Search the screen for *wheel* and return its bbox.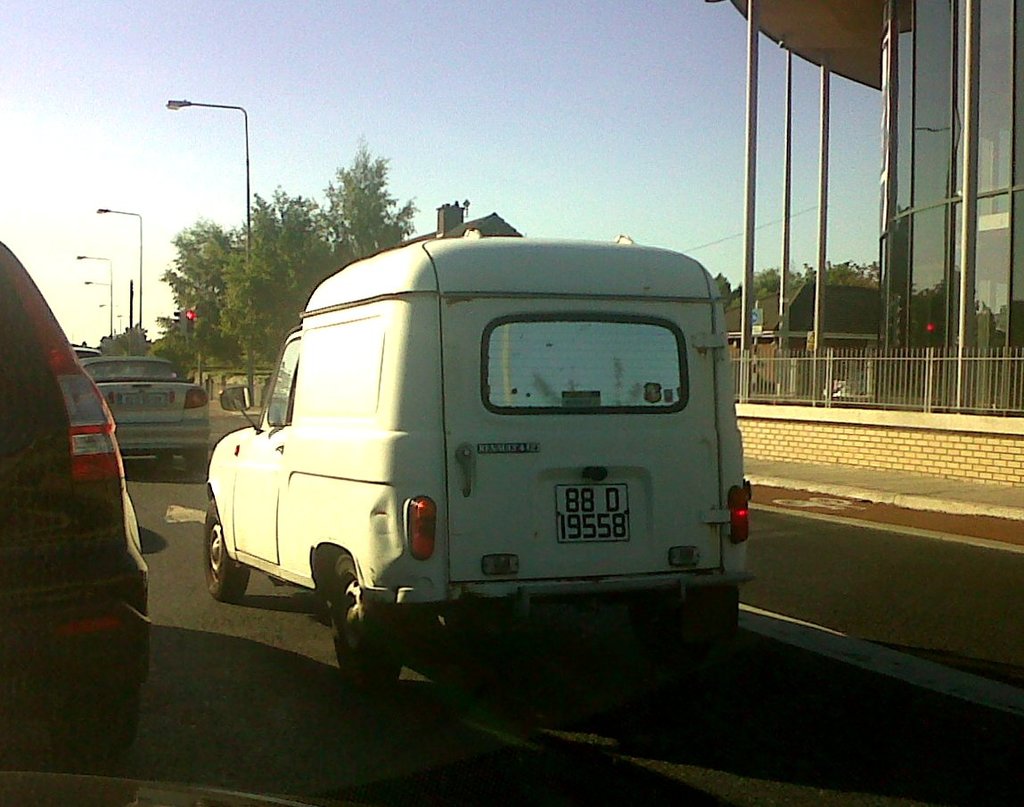
Found: 313 556 389 671.
